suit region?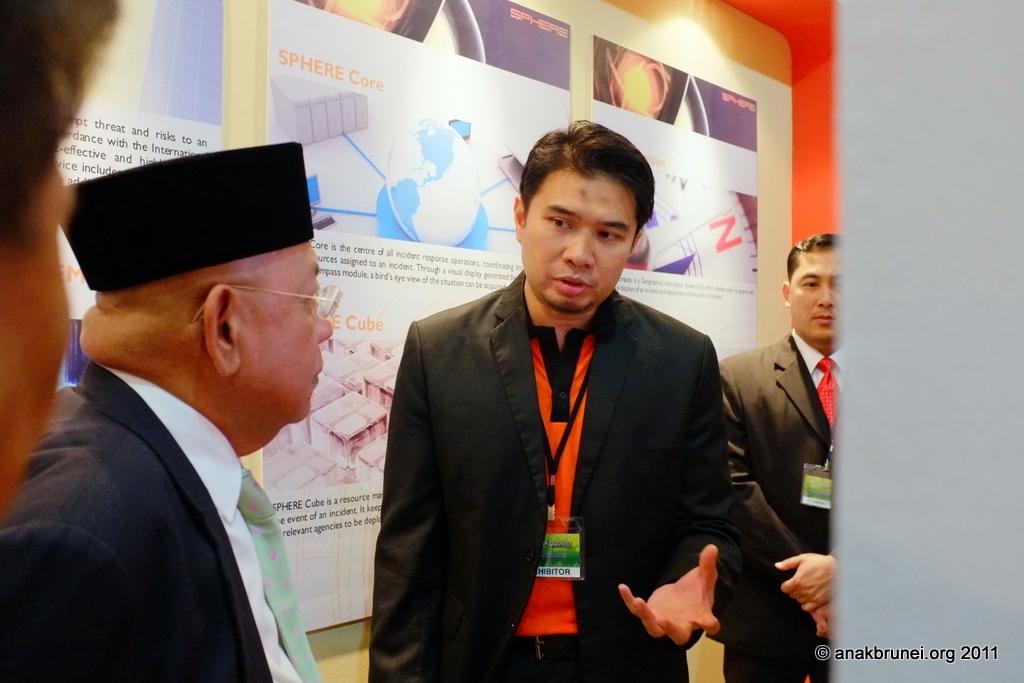
x1=718, y1=328, x2=844, y2=682
